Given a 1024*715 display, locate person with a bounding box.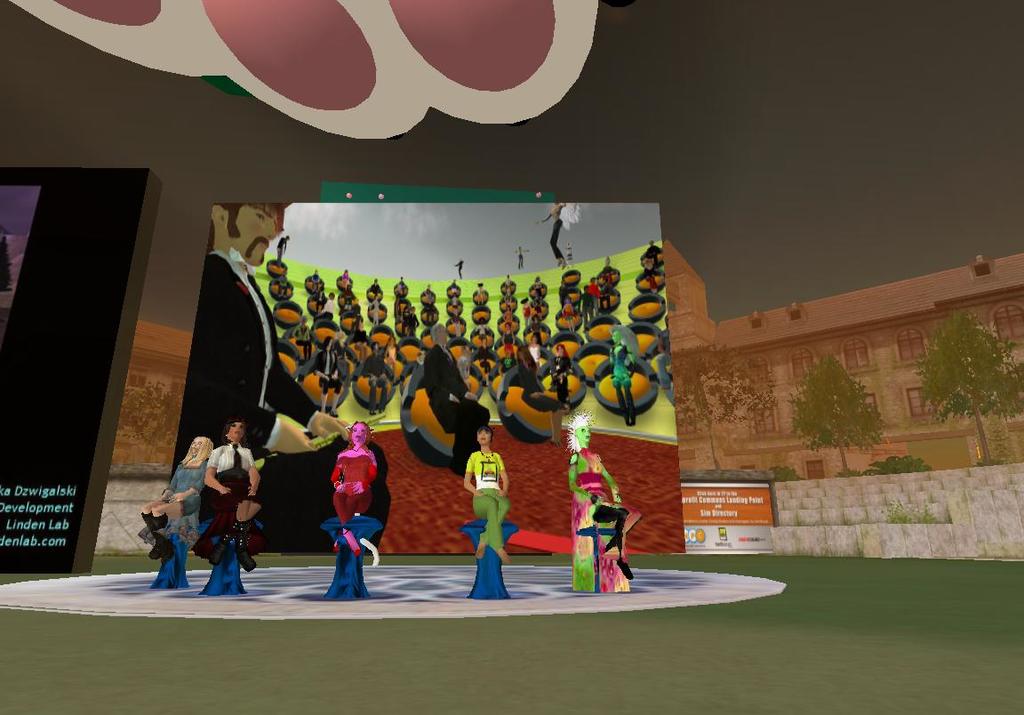
Located: locate(565, 422, 641, 596).
